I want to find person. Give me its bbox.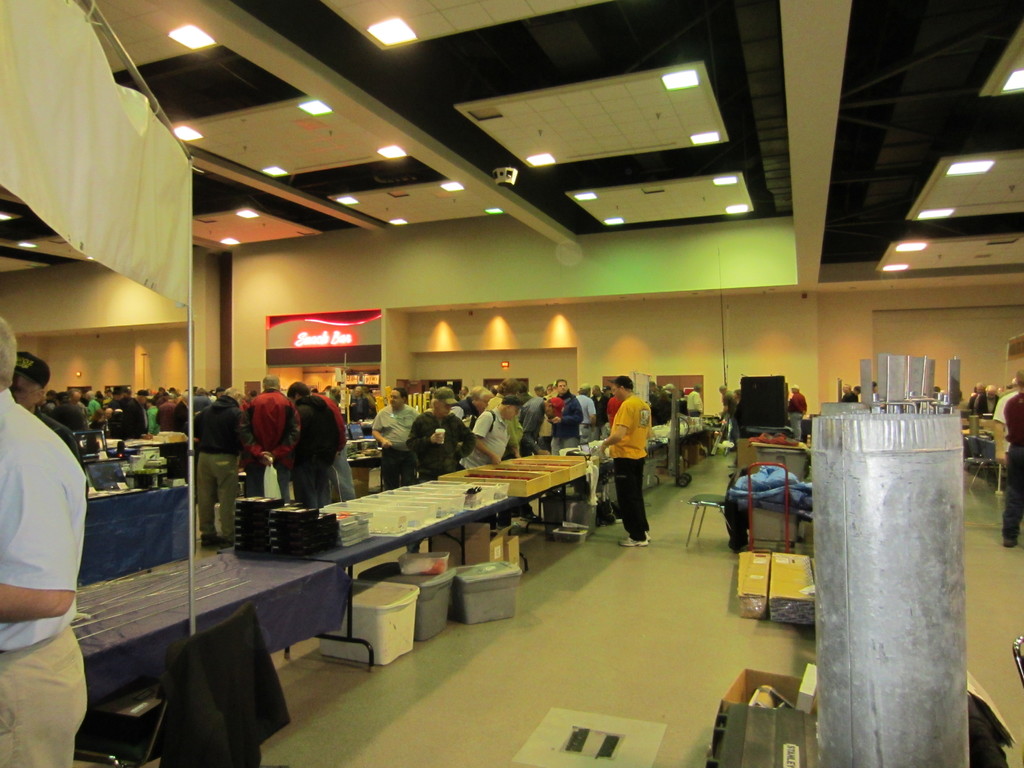
[594,365,662,560].
